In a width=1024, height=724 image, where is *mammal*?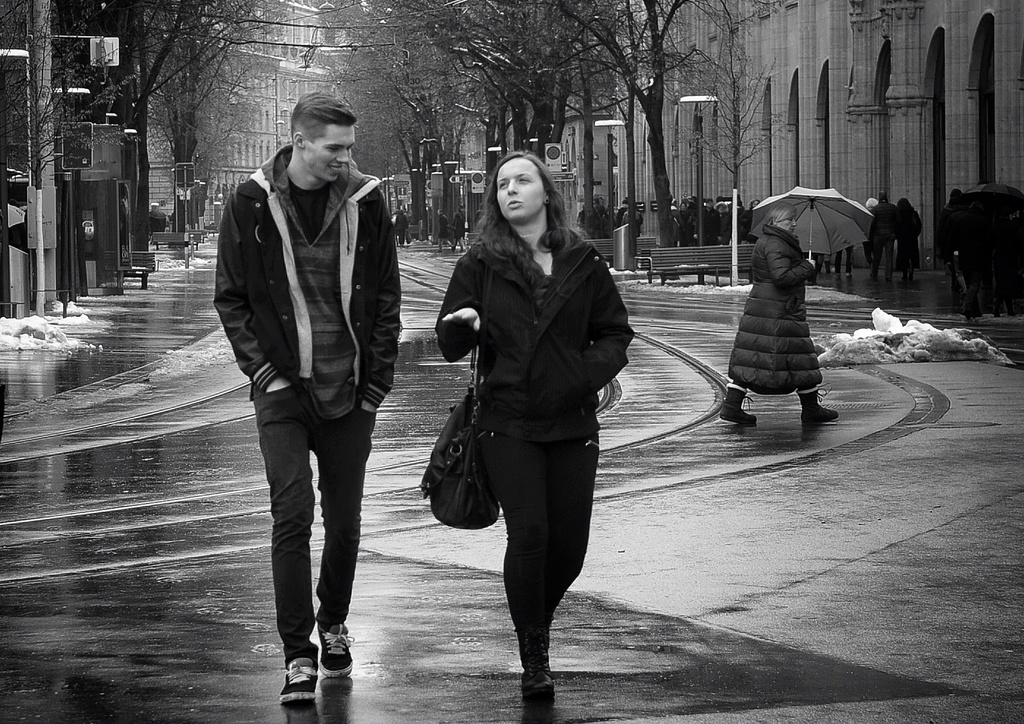
rect(722, 197, 840, 424).
